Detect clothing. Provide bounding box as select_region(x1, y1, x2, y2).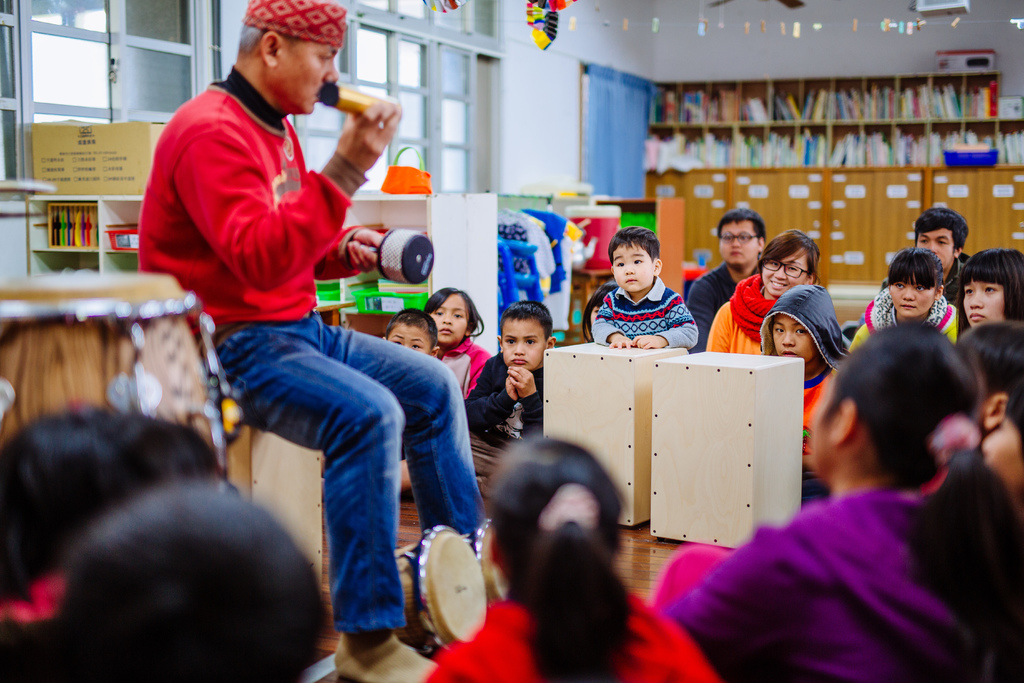
select_region(434, 584, 717, 682).
